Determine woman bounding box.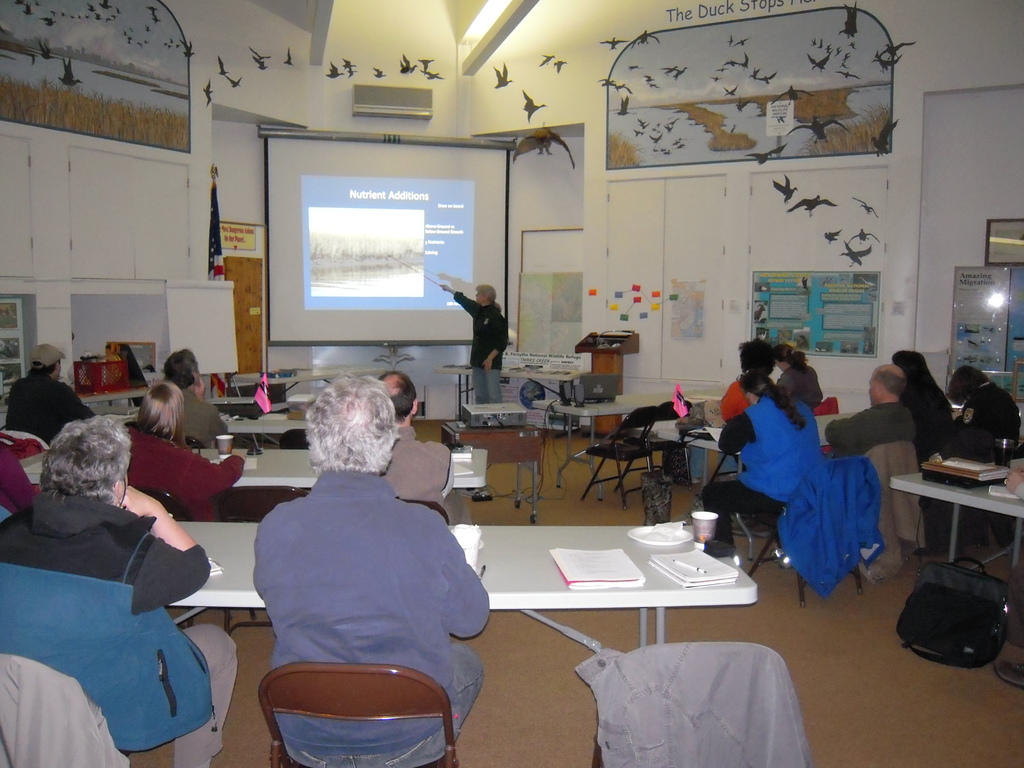
Determined: x1=0, y1=415, x2=237, y2=767.
